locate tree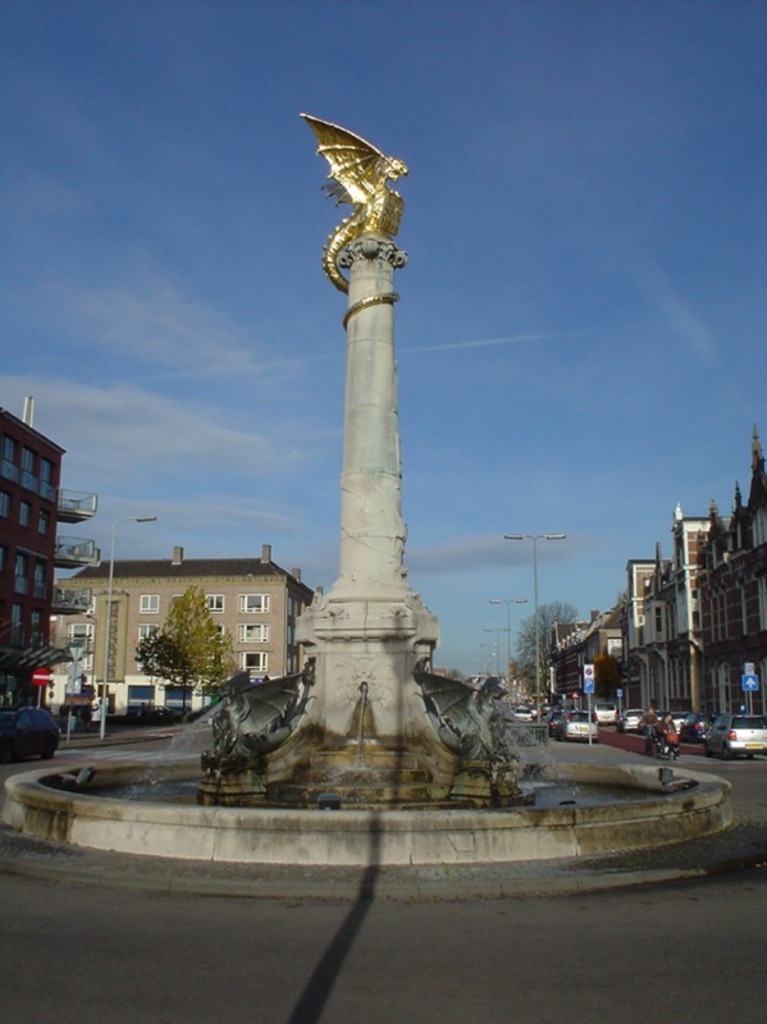
(145,579,229,727)
